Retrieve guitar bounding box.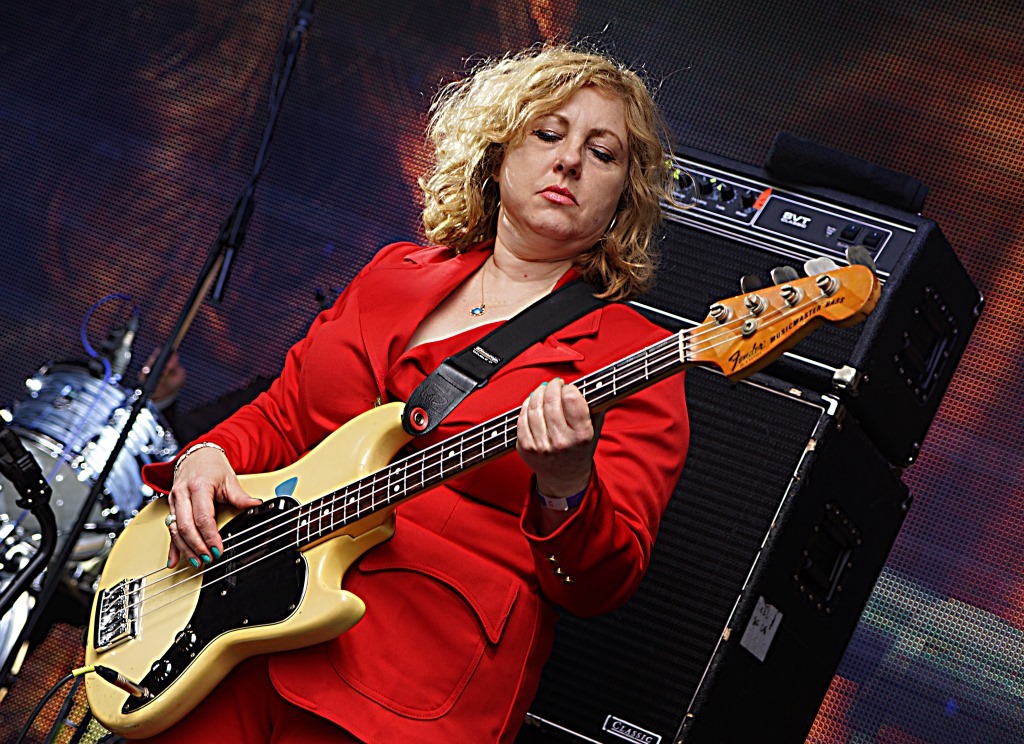
Bounding box: [left=81, top=251, right=884, bottom=740].
